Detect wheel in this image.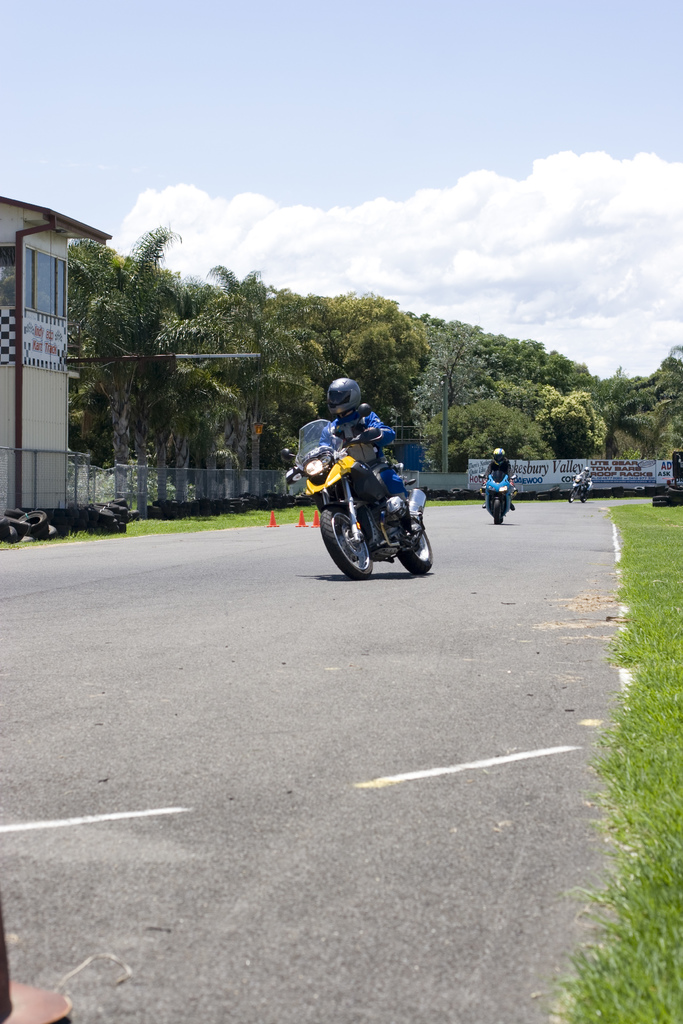
Detection: [left=484, top=501, right=507, bottom=522].
